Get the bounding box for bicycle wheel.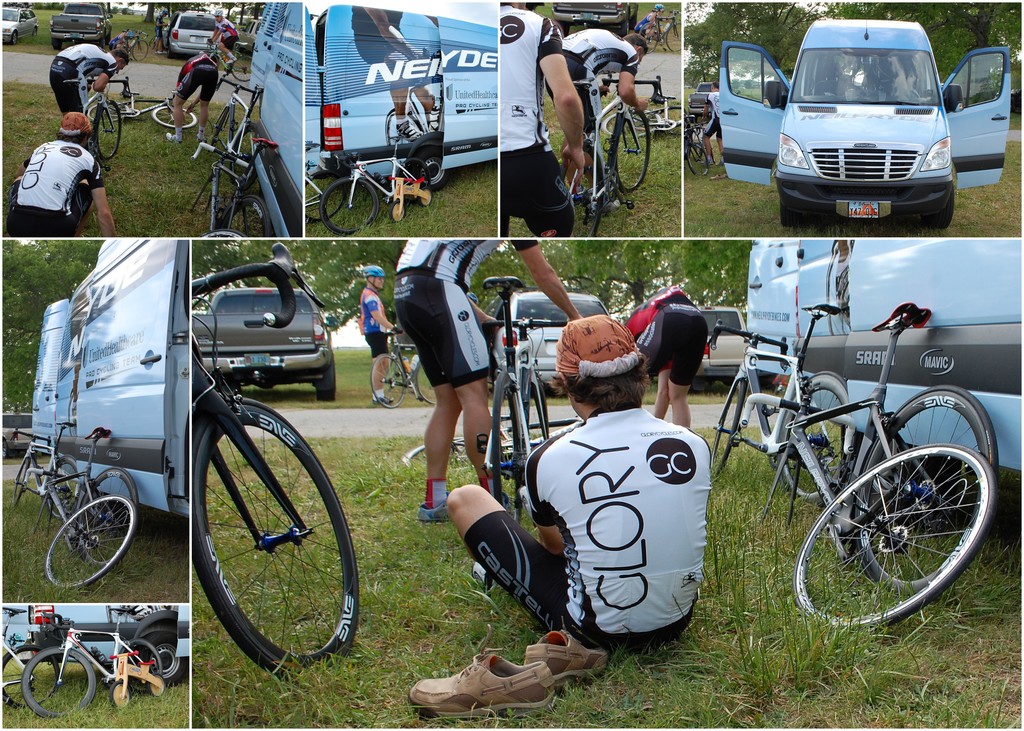
(left=401, top=435, right=473, bottom=474).
